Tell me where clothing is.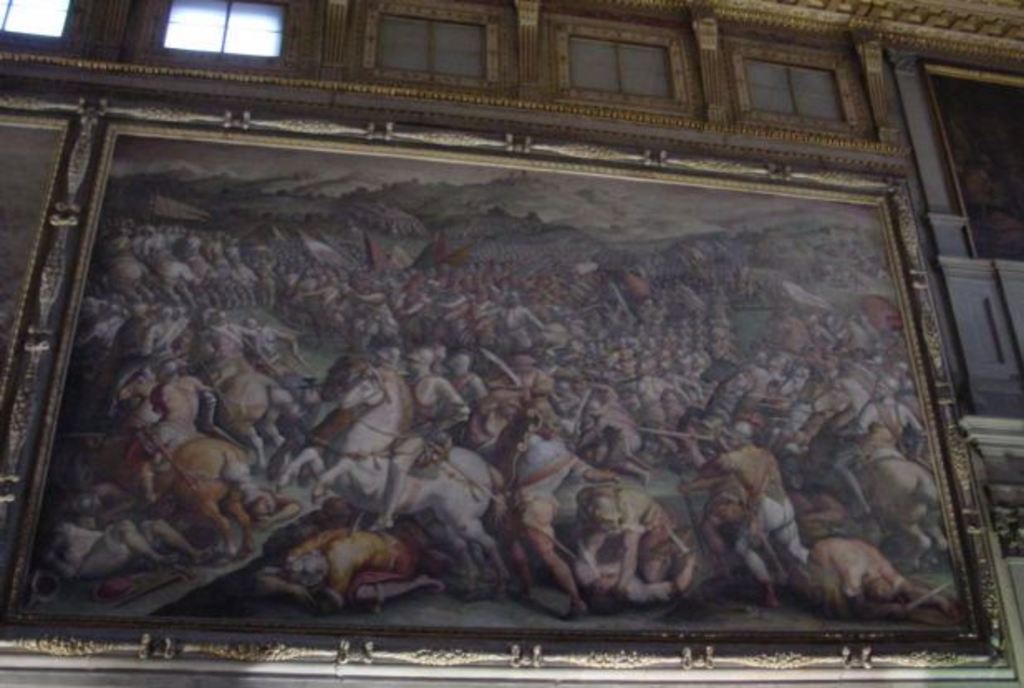
clothing is at [left=681, top=421, right=792, bottom=612].
